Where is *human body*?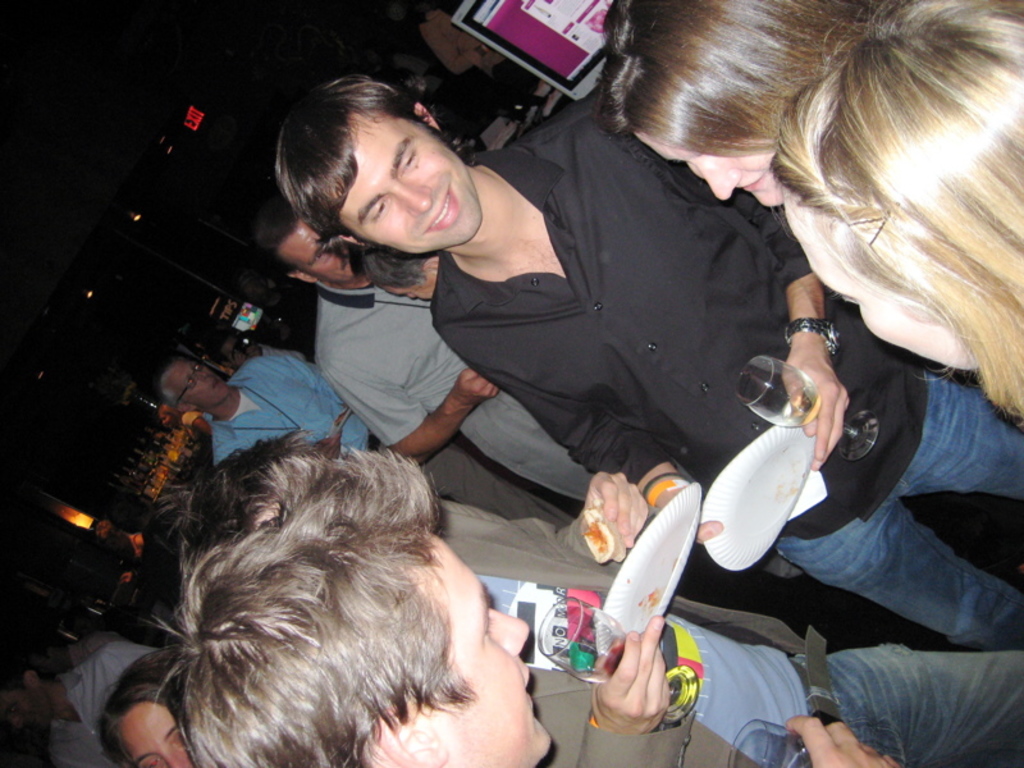
bbox=[357, 242, 448, 311].
